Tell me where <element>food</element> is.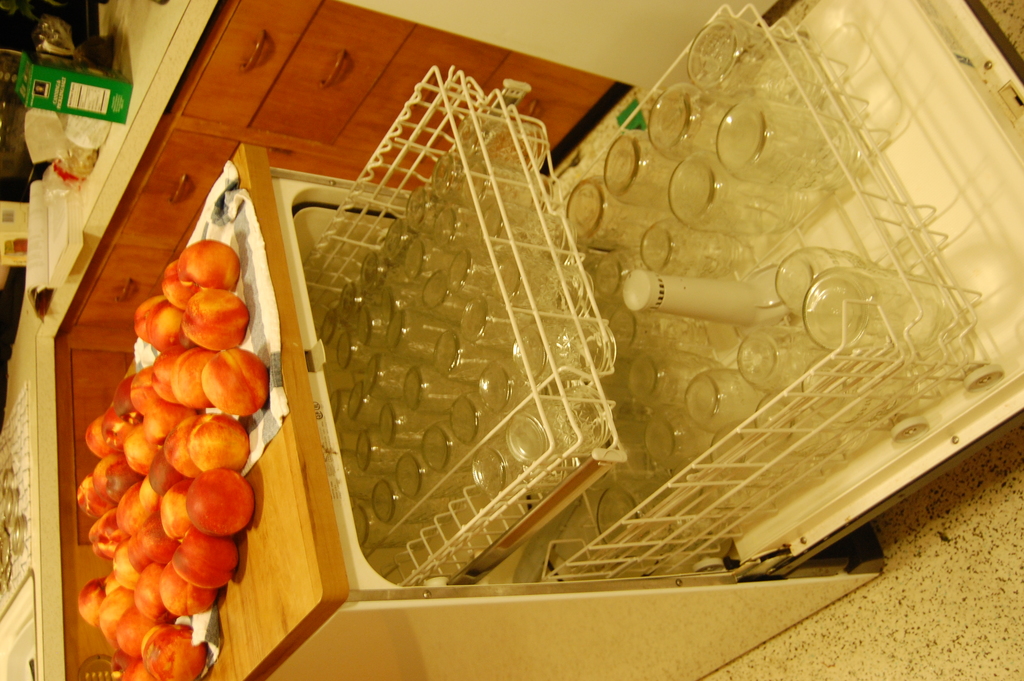
<element>food</element> is at {"x1": 174, "y1": 236, "x2": 244, "y2": 293}.
